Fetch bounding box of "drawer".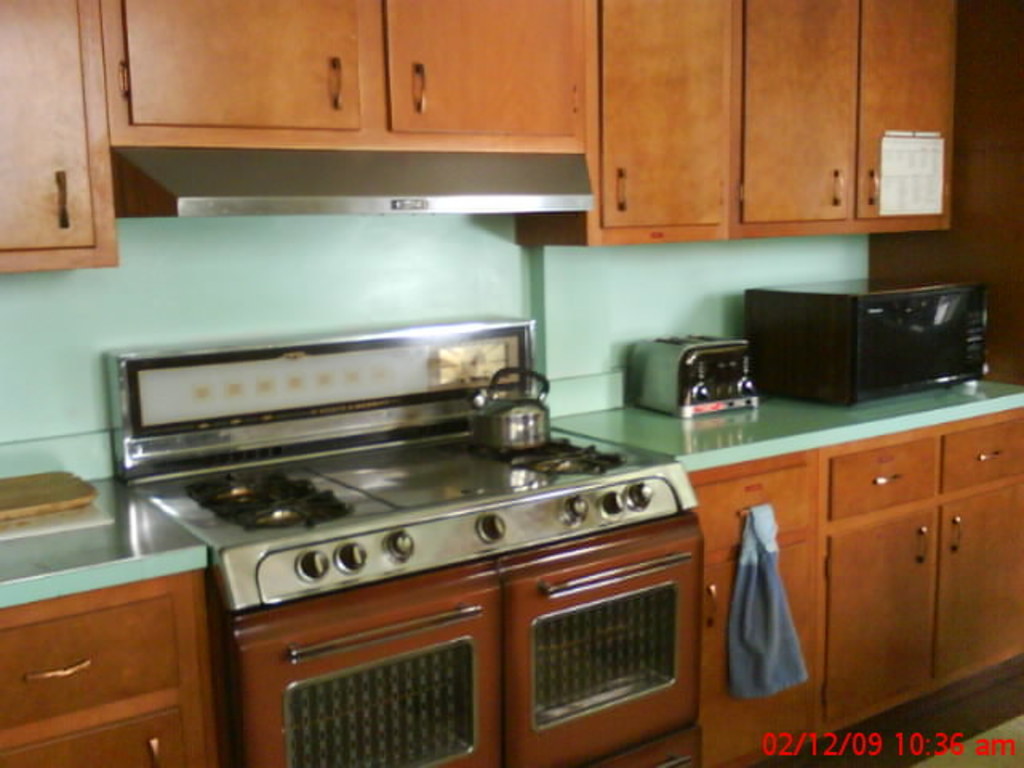
Bbox: 0:590:181:734.
